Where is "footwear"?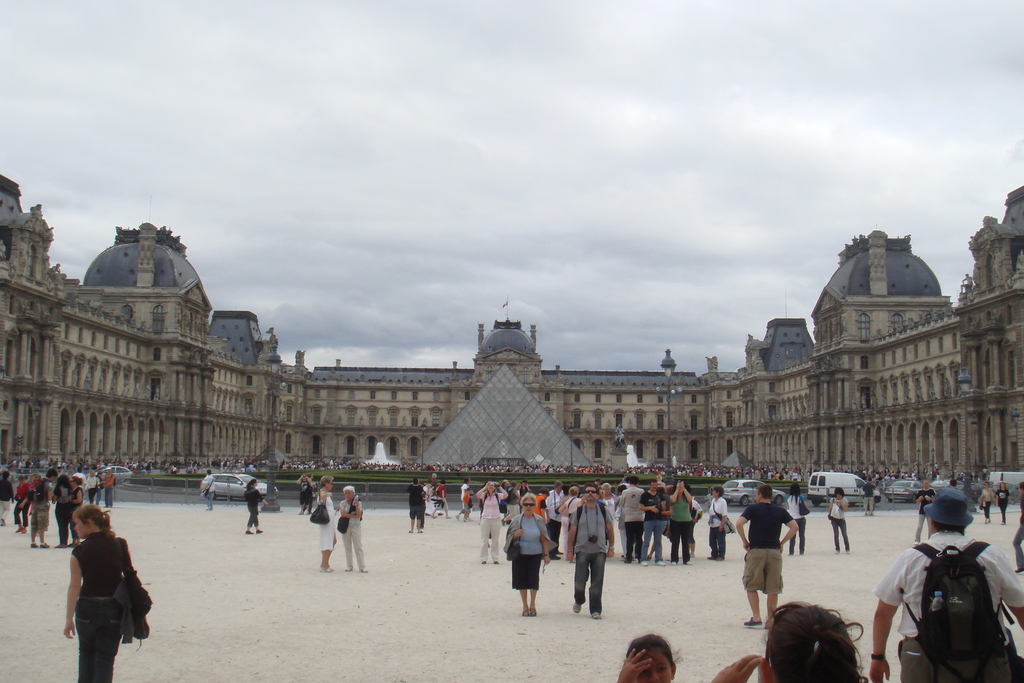
{"left": 745, "top": 614, "right": 761, "bottom": 630}.
